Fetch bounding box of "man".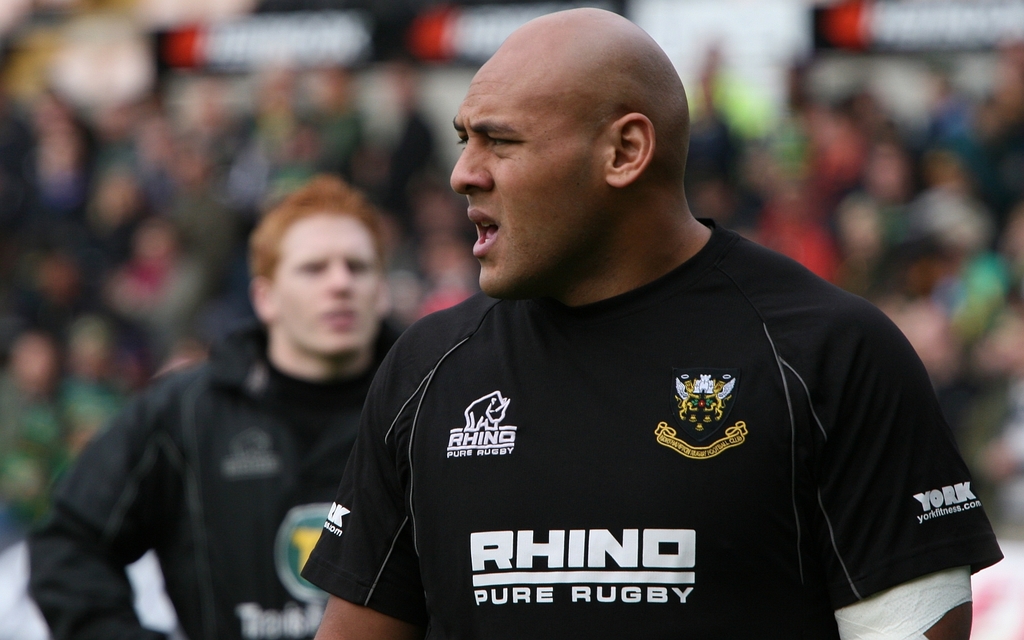
Bbox: bbox=(33, 174, 429, 639).
